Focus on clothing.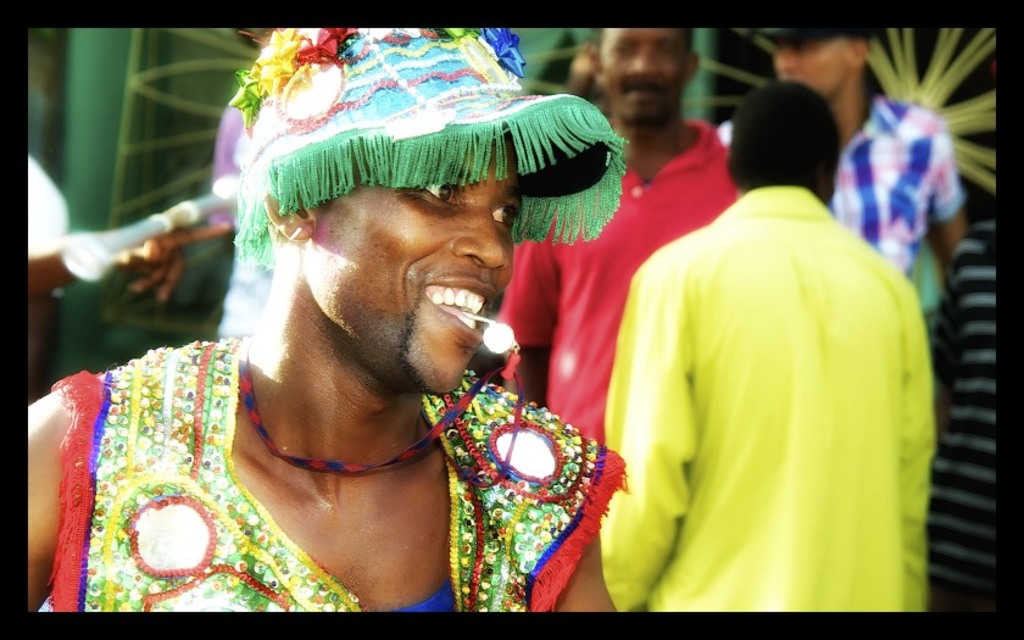
Focused at left=708, top=89, right=967, bottom=276.
